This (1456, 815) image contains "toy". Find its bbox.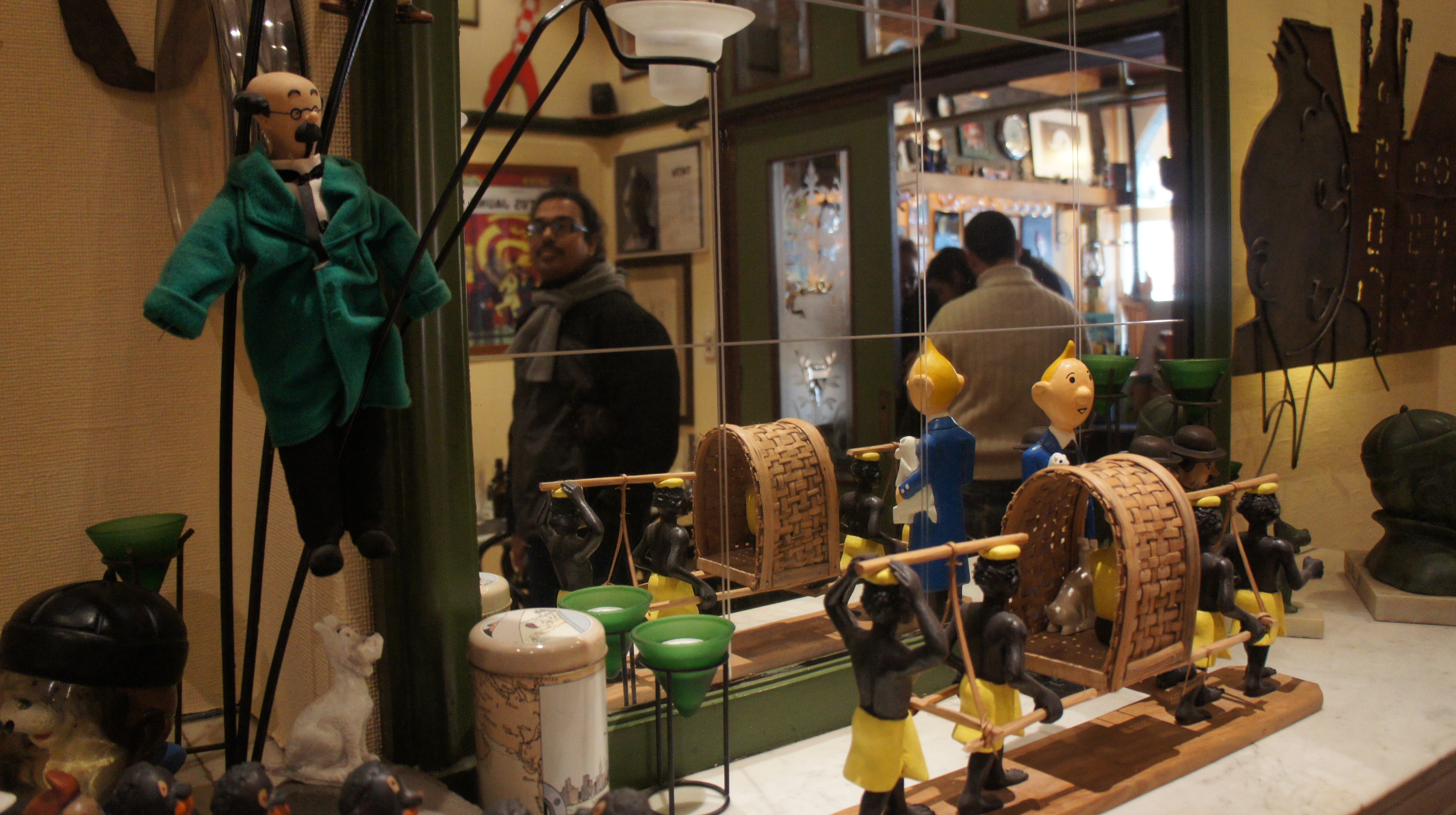
box=[380, 143, 440, 259].
